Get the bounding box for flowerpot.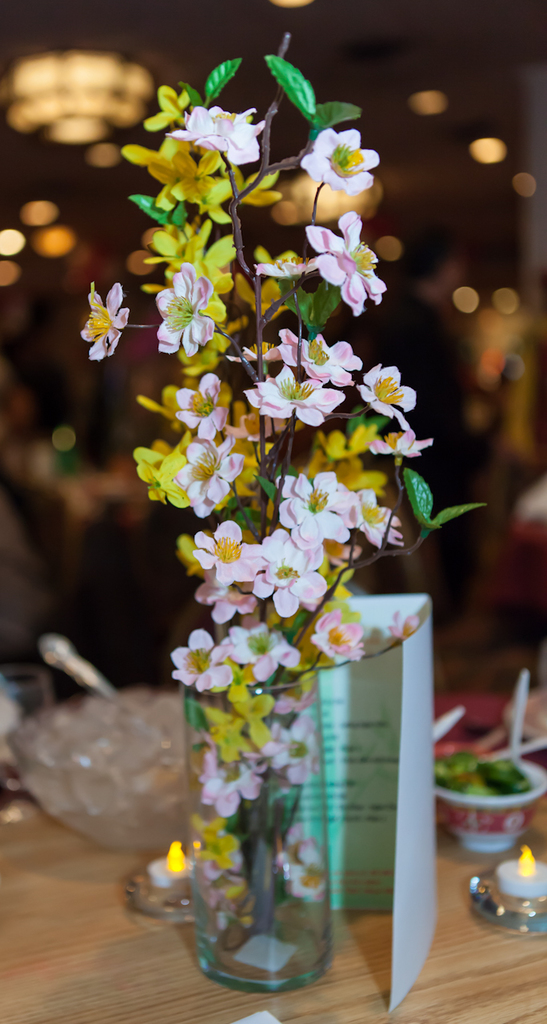
<bbox>174, 666, 333, 983</bbox>.
